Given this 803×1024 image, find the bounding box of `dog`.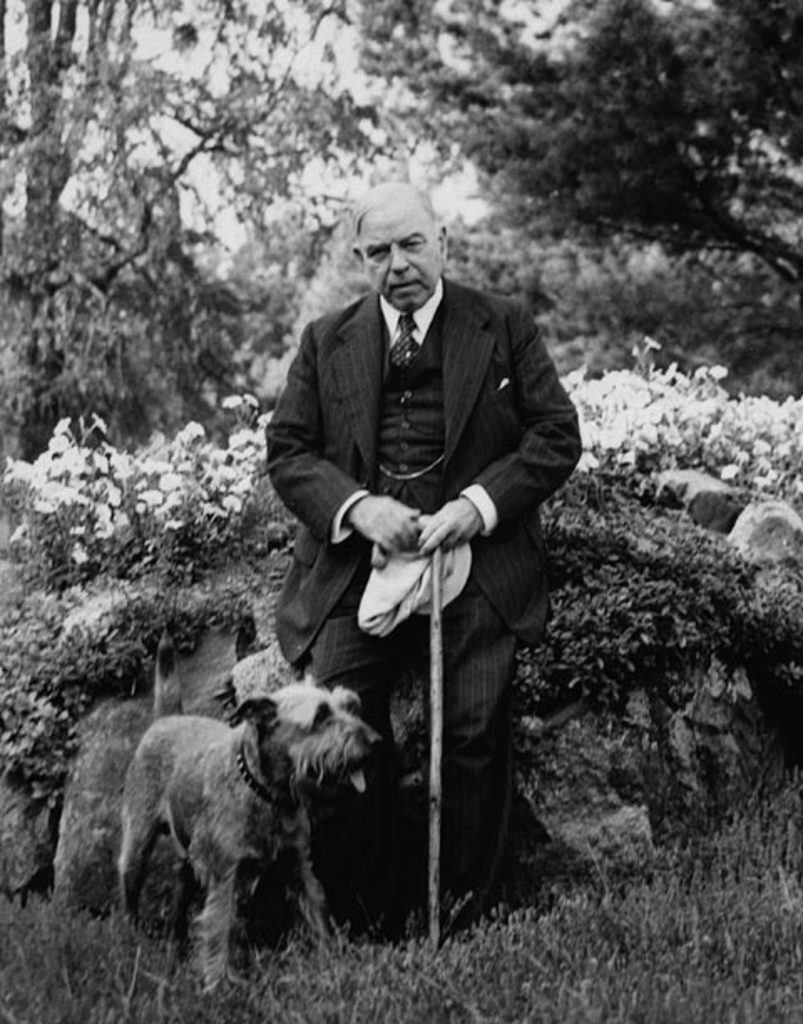
{"x1": 117, "y1": 686, "x2": 383, "y2": 999}.
